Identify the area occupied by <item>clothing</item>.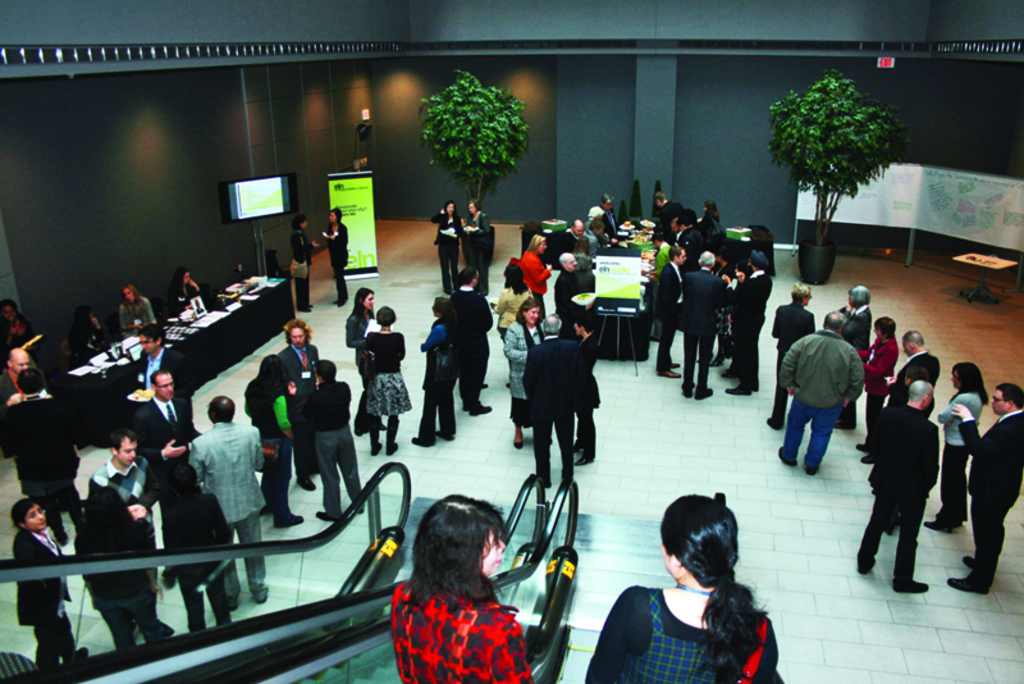
Area: locate(867, 338, 897, 400).
